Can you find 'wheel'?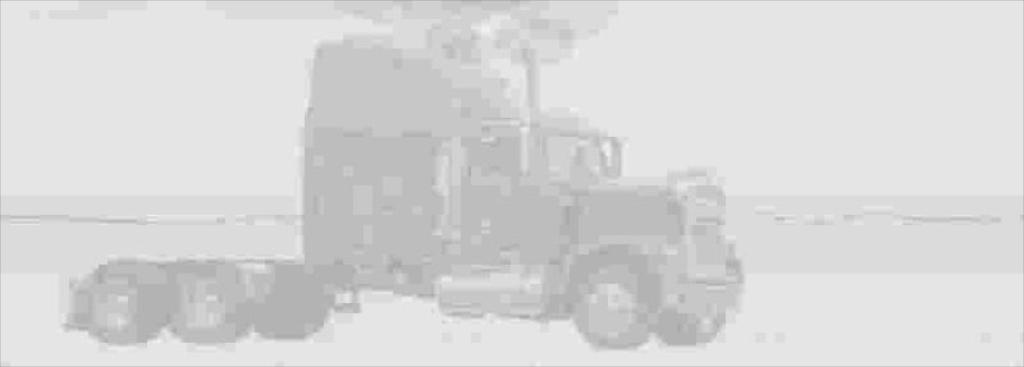
Yes, bounding box: {"x1": 247, "y1": 283, "x2": 333, "y2": 338}.
